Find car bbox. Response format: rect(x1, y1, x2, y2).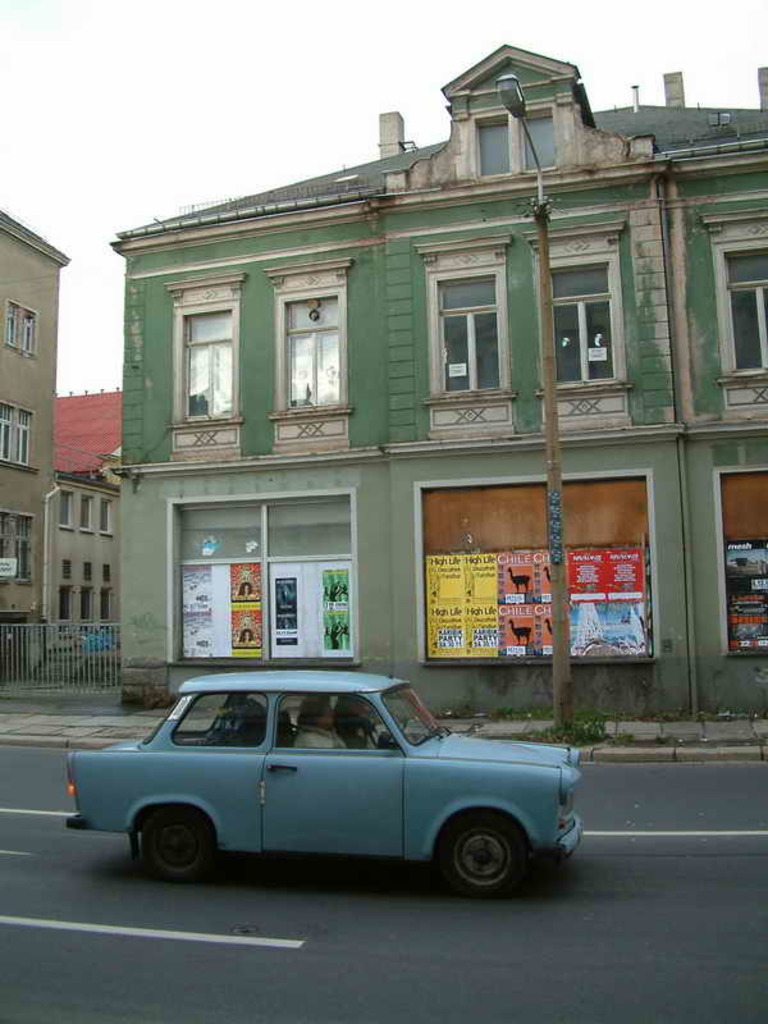
rect(67, 669, 591, 893).
